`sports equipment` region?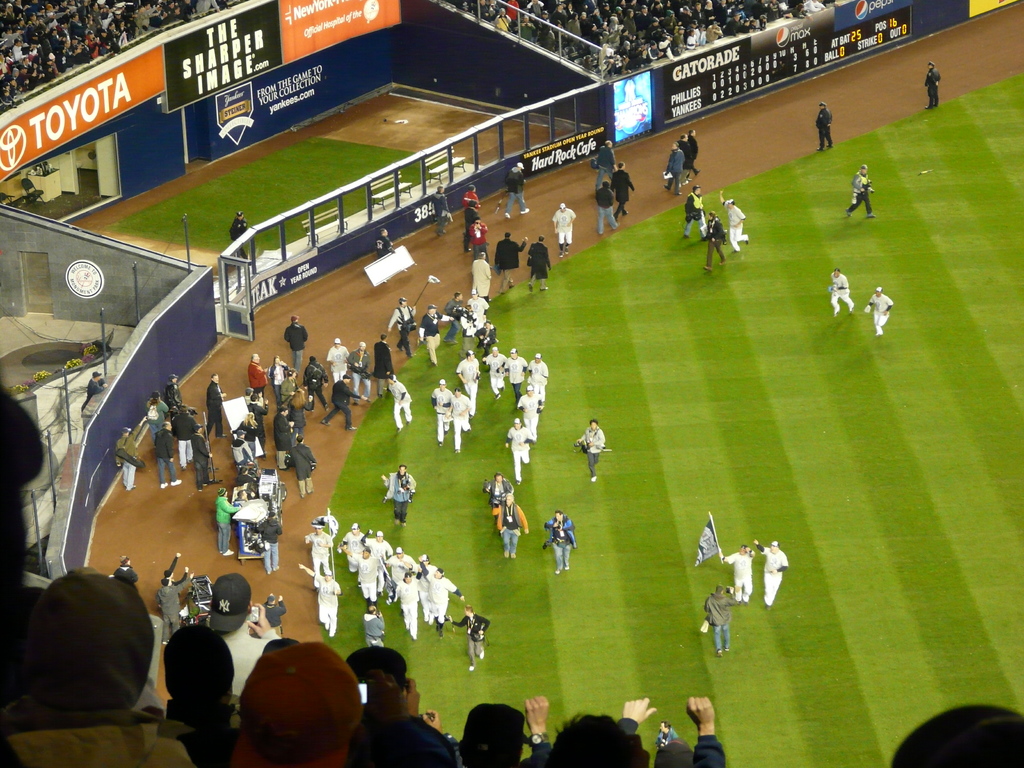
Rect(451, 396, 474, 420)
